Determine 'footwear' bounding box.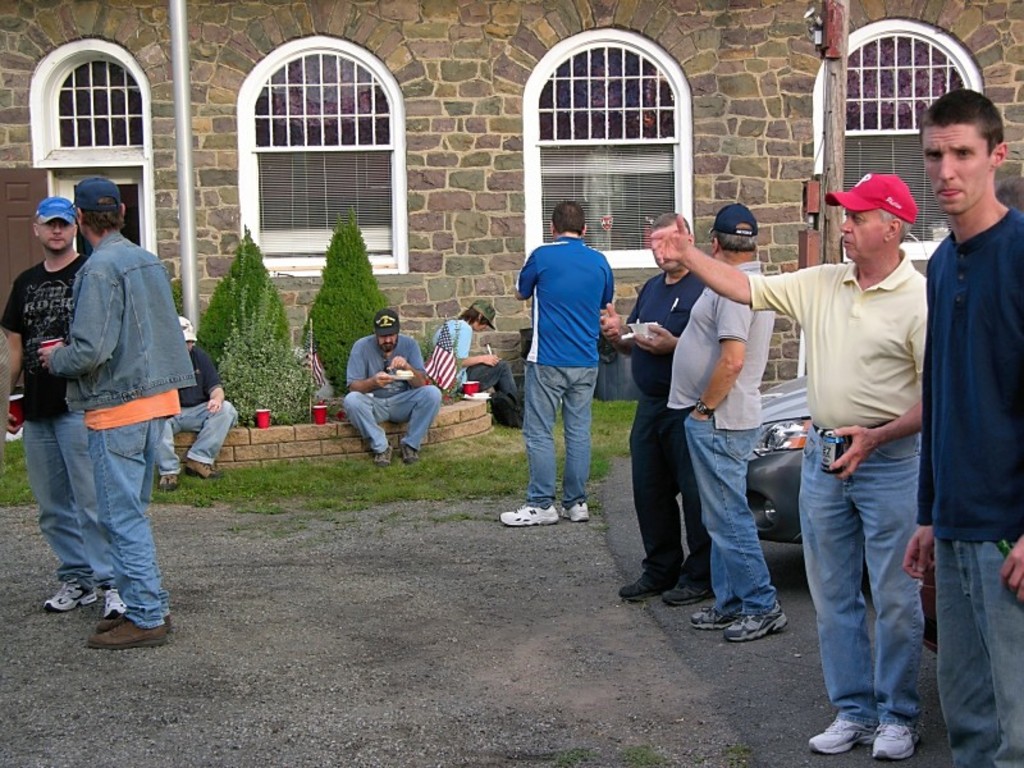
Determined: bbox=[808, 709, 876, 755].
